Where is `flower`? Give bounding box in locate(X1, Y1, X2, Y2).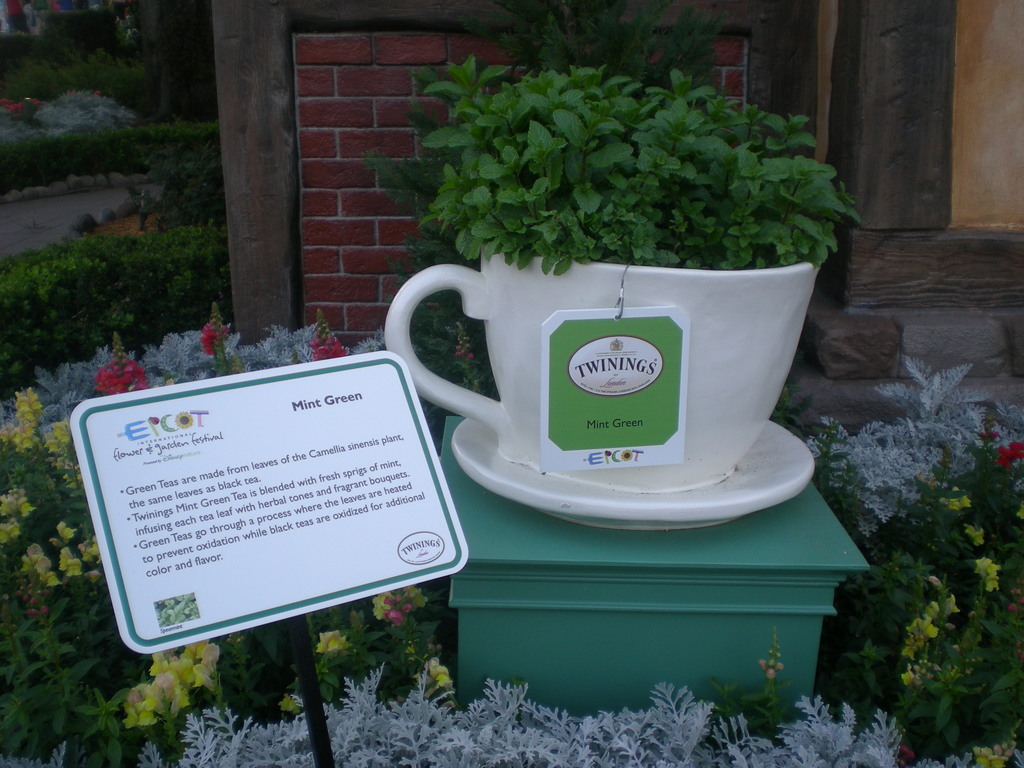
locate(992, 437, 1023, 471).
